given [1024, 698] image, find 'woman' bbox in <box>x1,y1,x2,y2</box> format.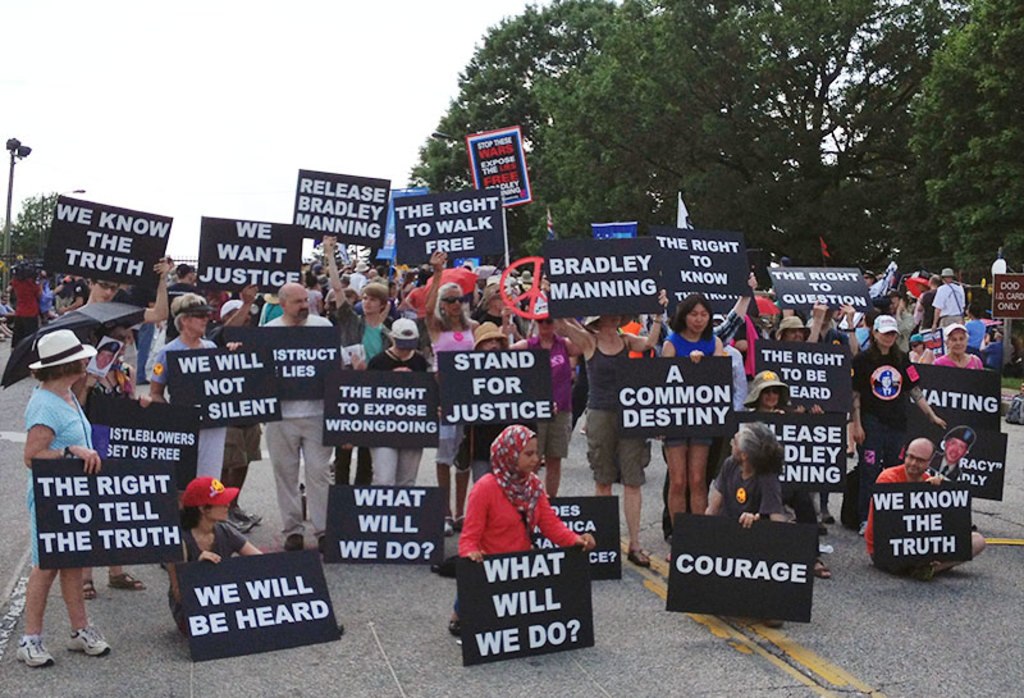
<box>458,410,589,599</box>.
